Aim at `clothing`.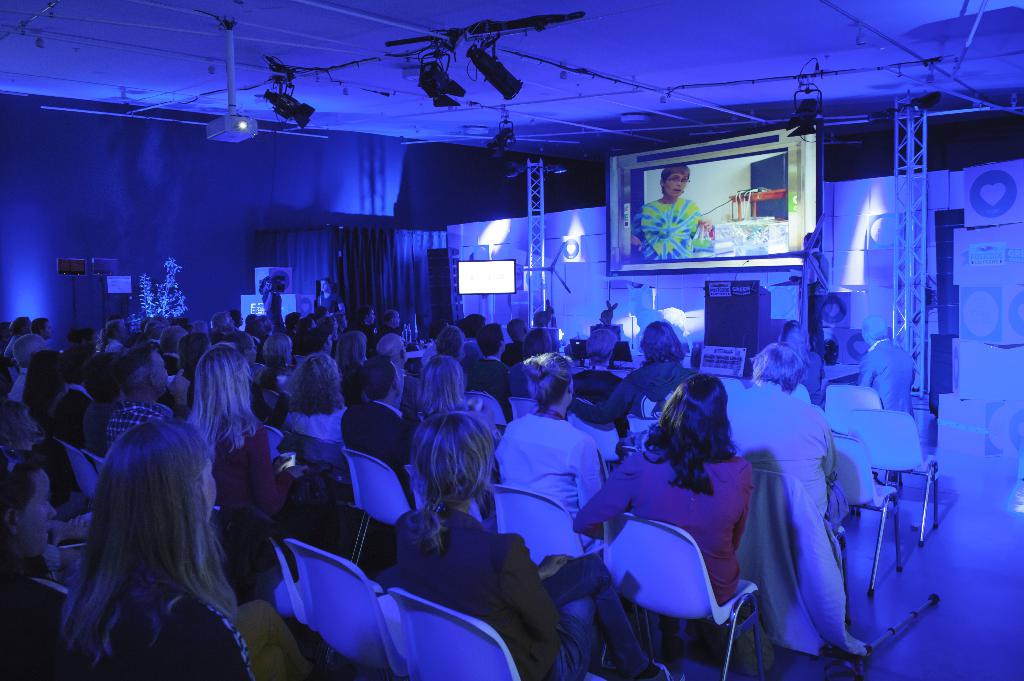
Aimed at <box>562,437,798,670</box>.
